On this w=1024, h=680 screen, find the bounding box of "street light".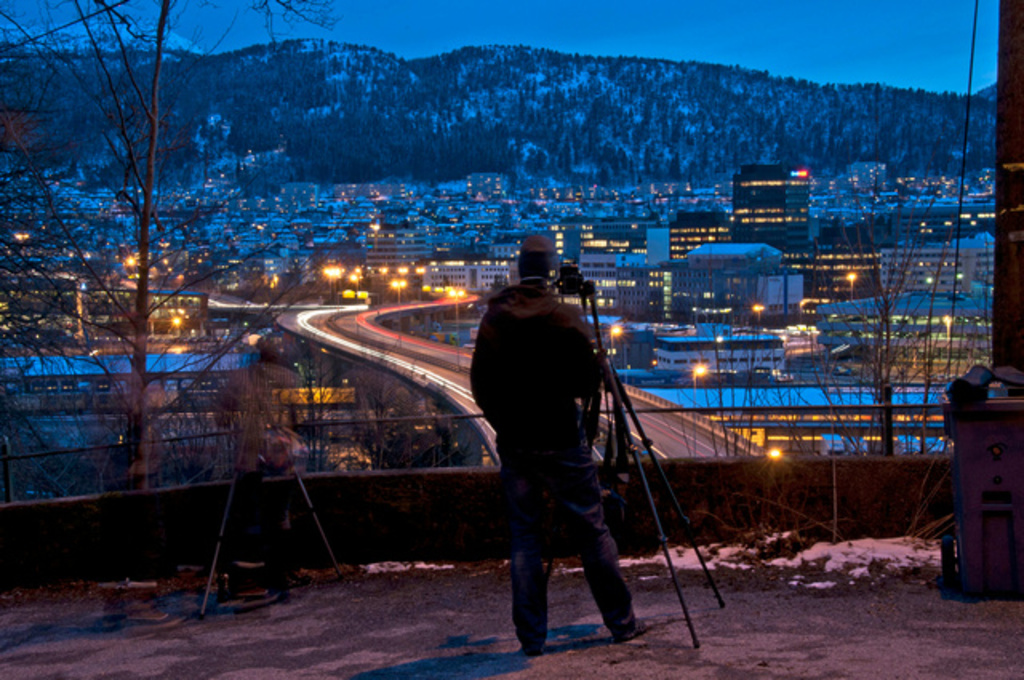
Bounding box: [x1=955, y1=267, x2=966, y2=294].
